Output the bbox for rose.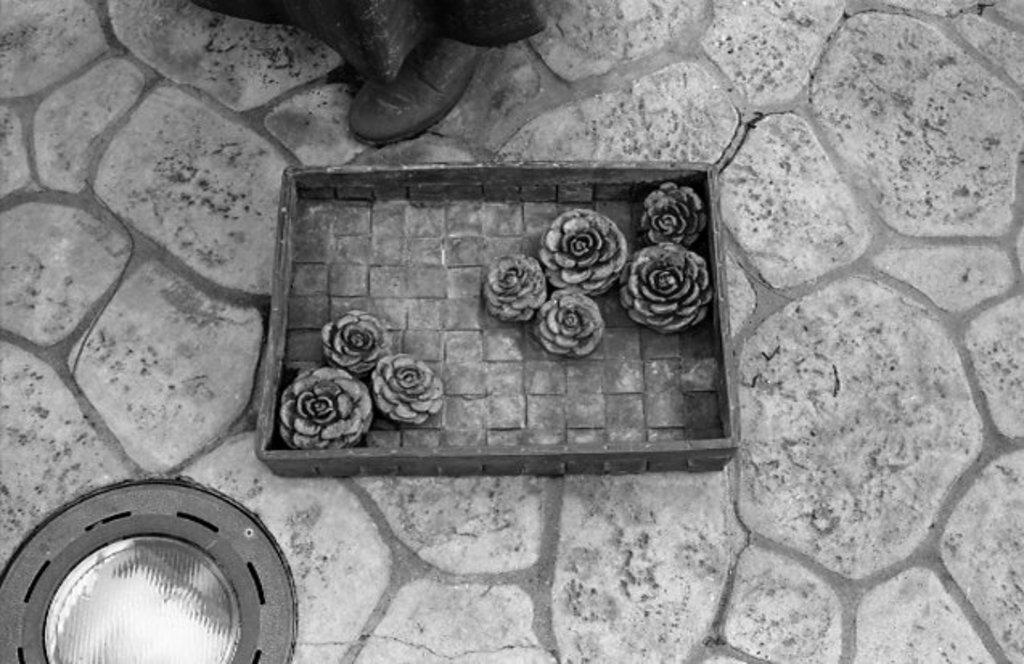
[485, 256, 545, 325].
